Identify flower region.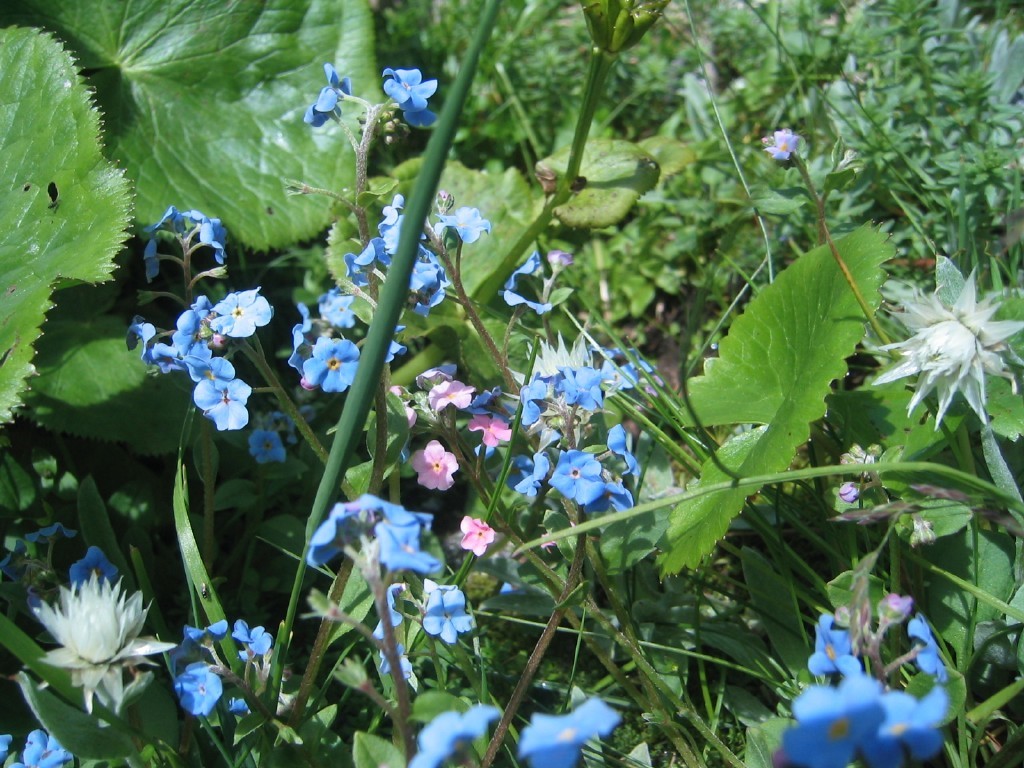
Region: l=175, t=297, r=219, b=357.
